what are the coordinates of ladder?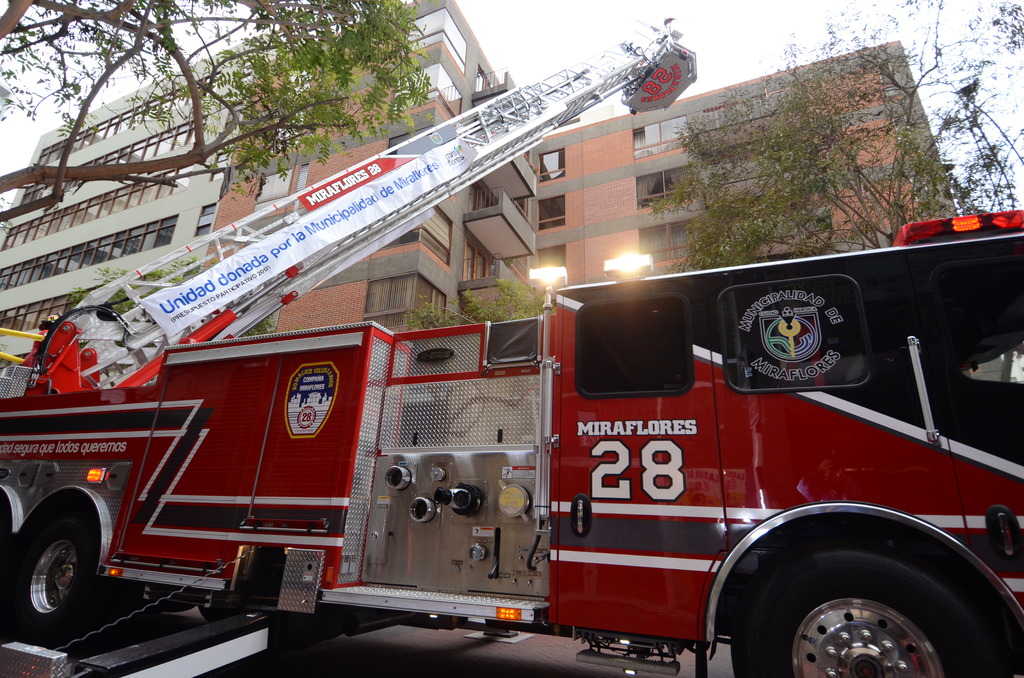
{"x1": 25, "y1": 15, "x2": 706, "y2": 390}.
